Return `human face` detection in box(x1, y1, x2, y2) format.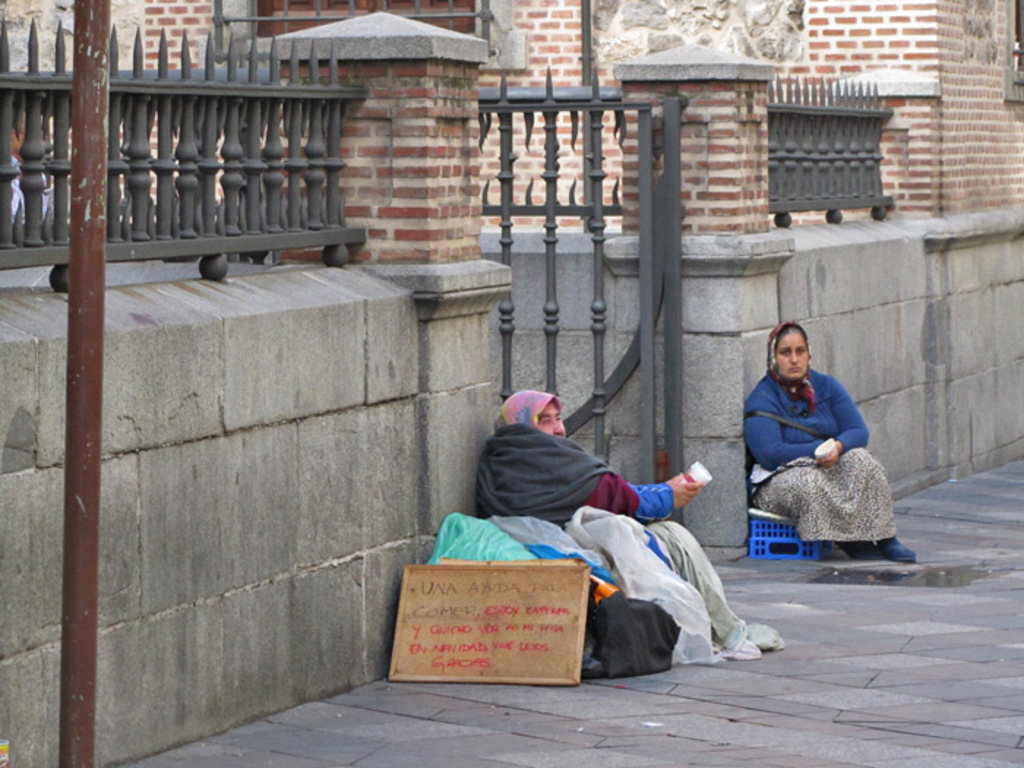
box(774, 328, 810, 379).
